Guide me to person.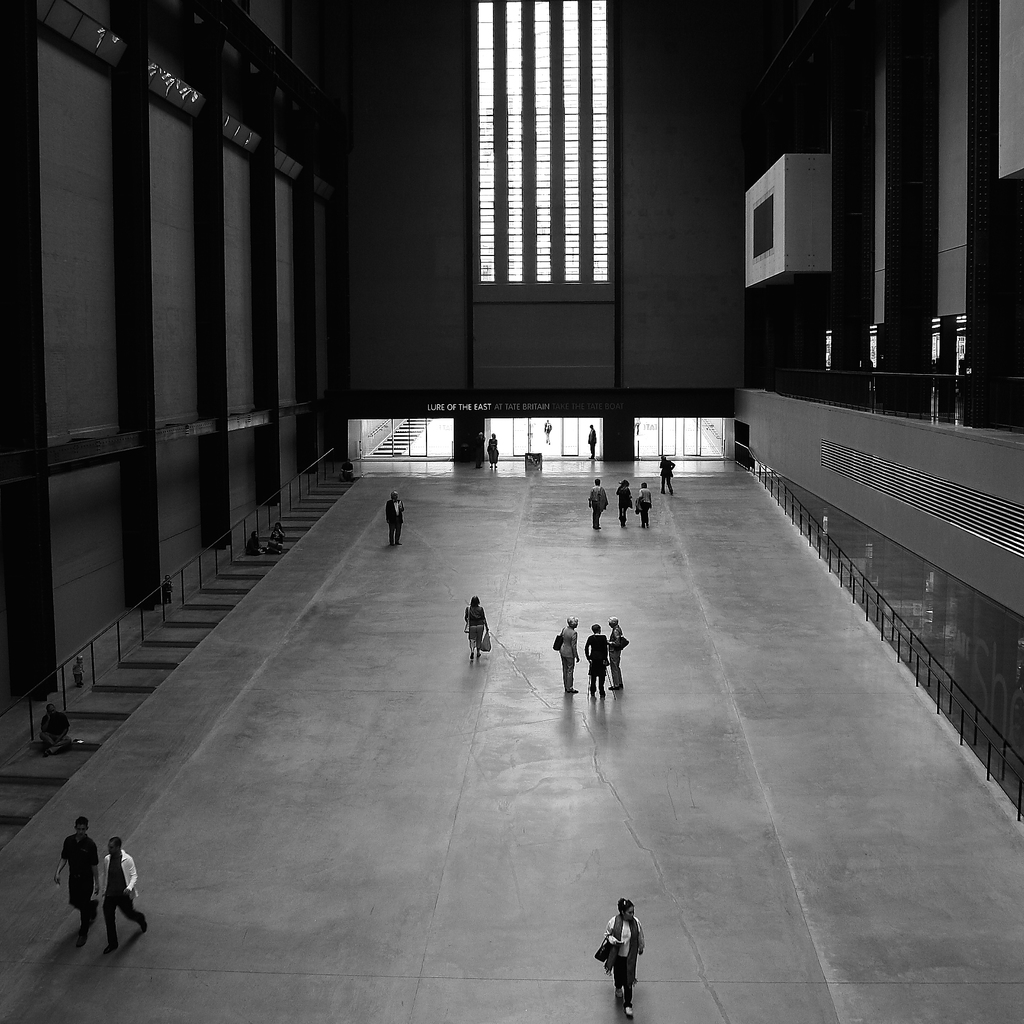
Guidance: {"x1": 32, "y1": 703, "x2": 74, "y2": 760}.
